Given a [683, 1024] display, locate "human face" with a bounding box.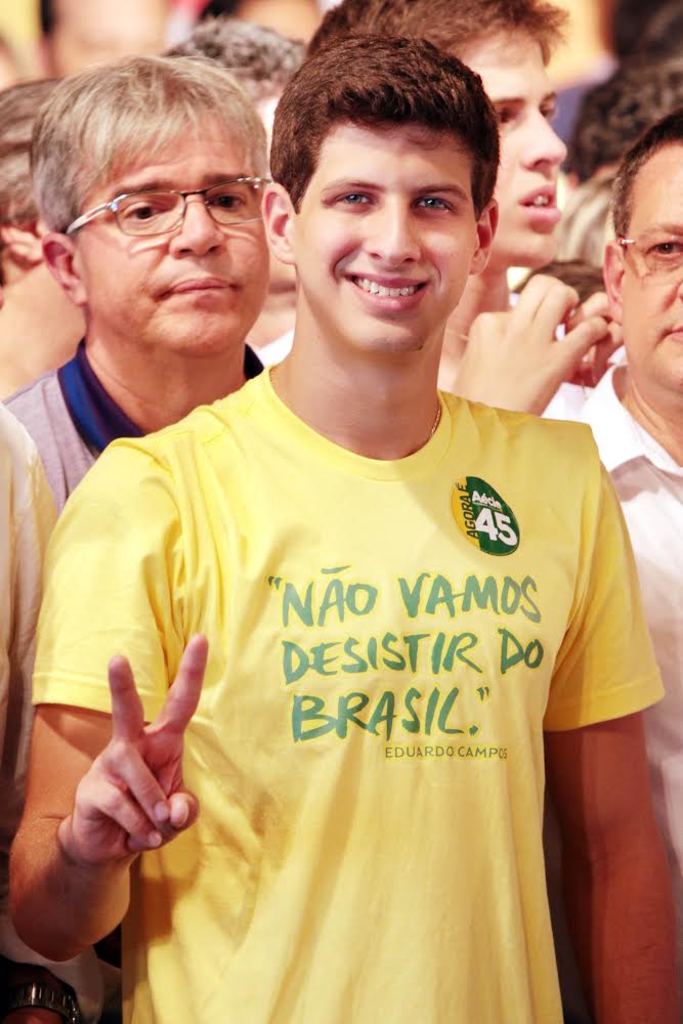
Located: (77, 103, 270, 355).
